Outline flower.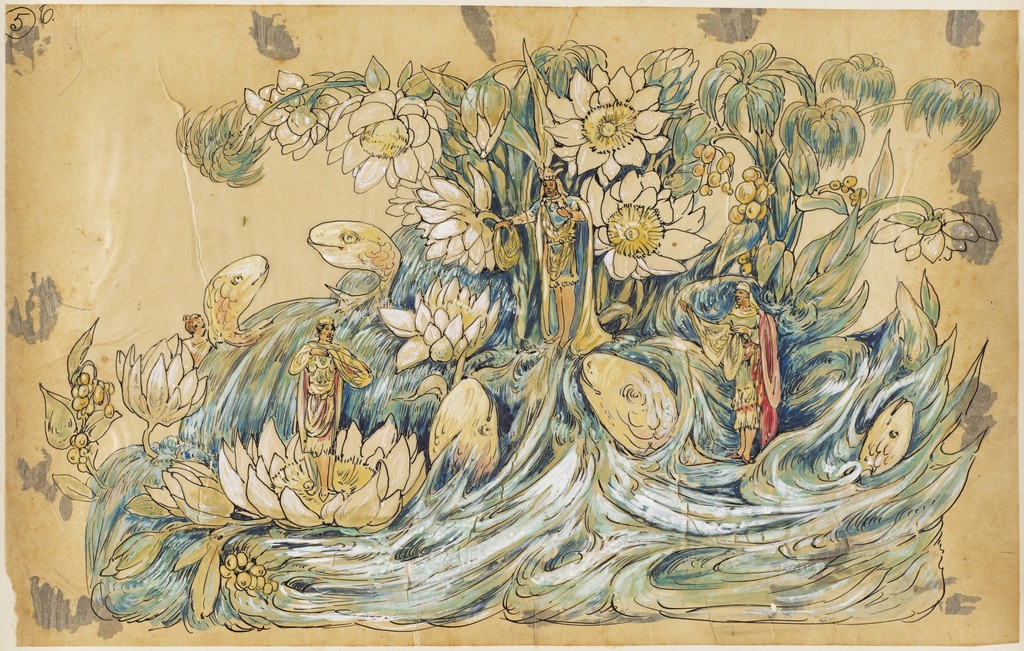
Outline: x1=411, y1=158, x2=508, y2=276.
